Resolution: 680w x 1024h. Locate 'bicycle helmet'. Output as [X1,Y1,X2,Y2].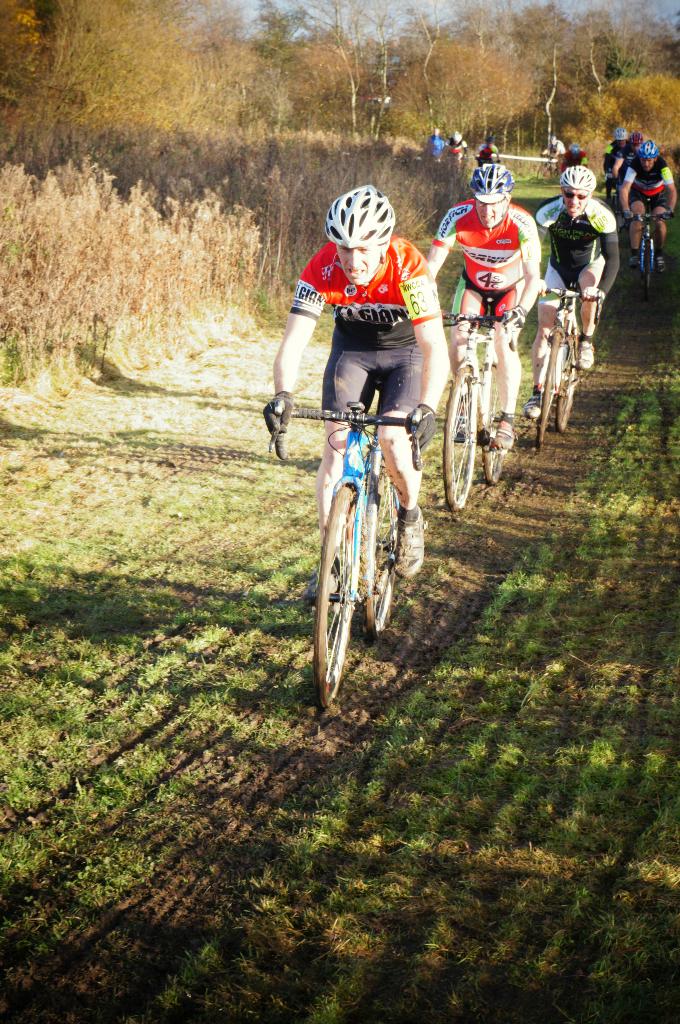
[637,138,657,155].
